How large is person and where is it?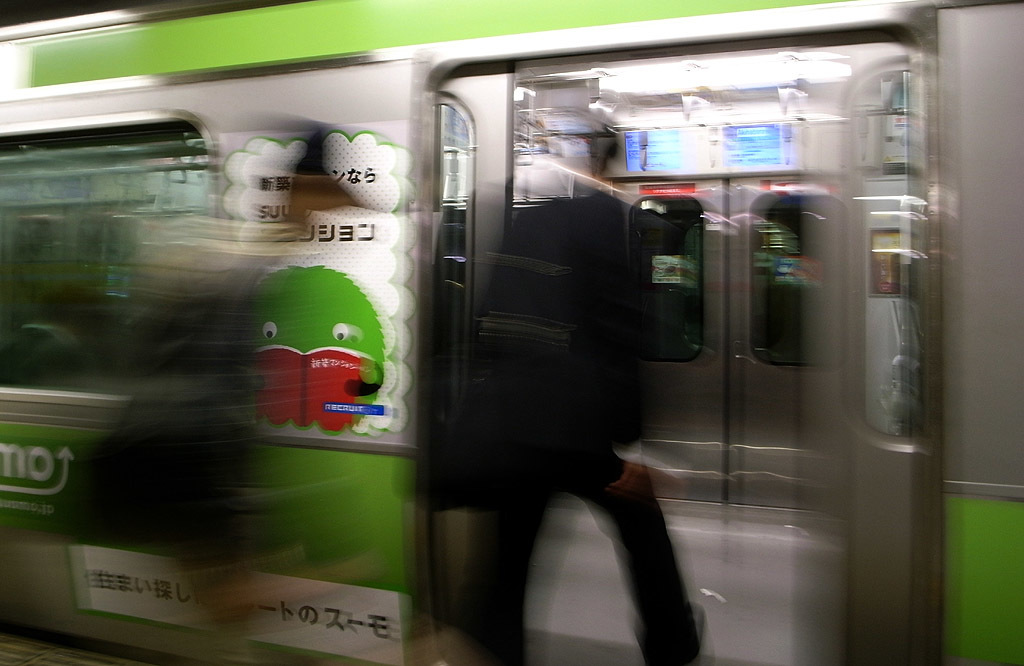
Bounding box: (398, 99, 703, 665).
